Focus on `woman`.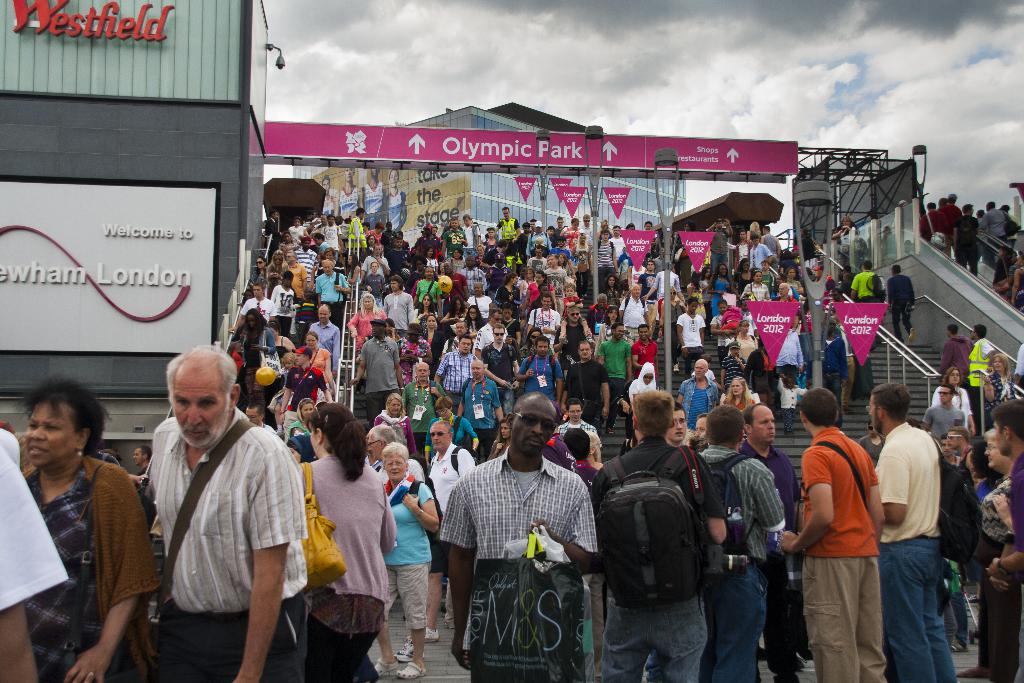
Focused at (231,306,274,408).
